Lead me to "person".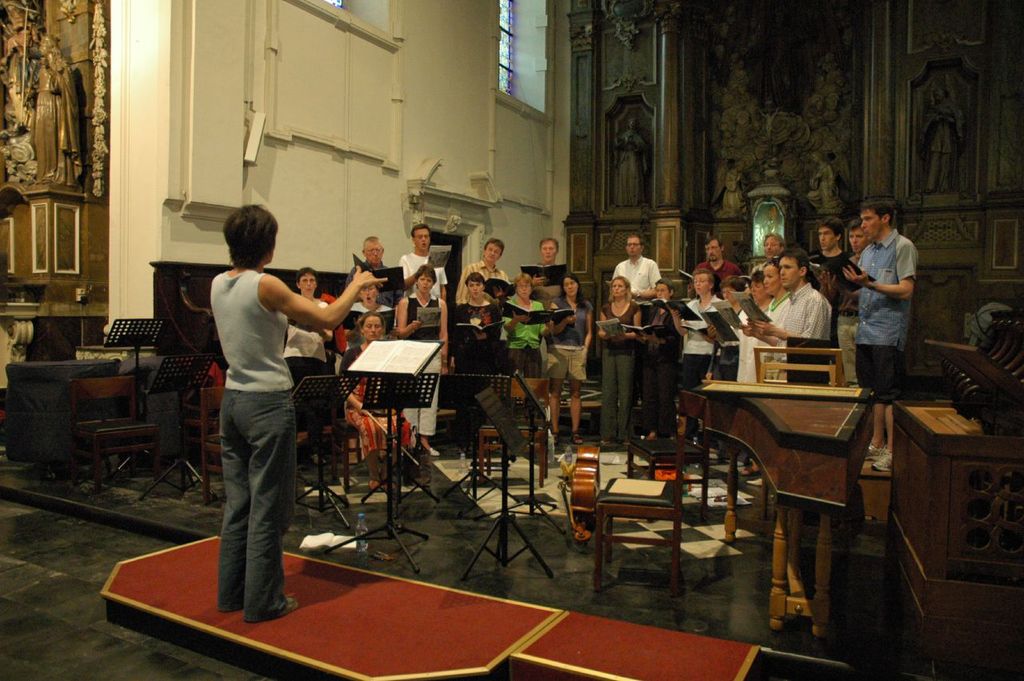
Lead to bbox=[725, 278, 744, 375].
